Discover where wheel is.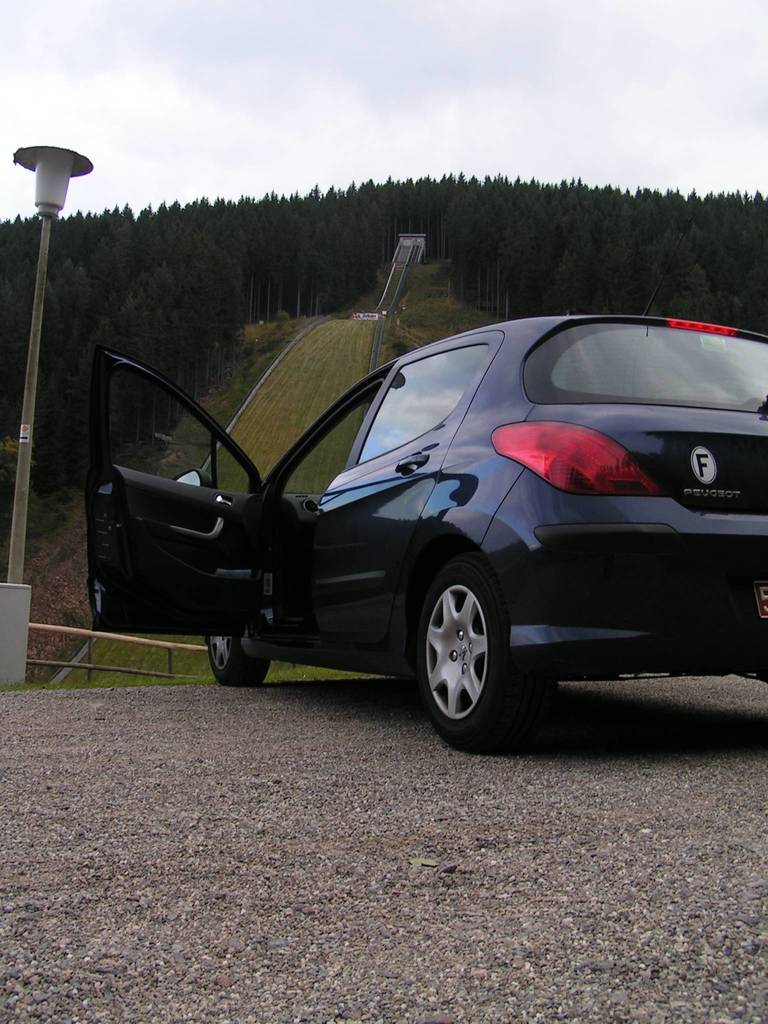
Discovered at Rect(205, 633, 270, 687).
